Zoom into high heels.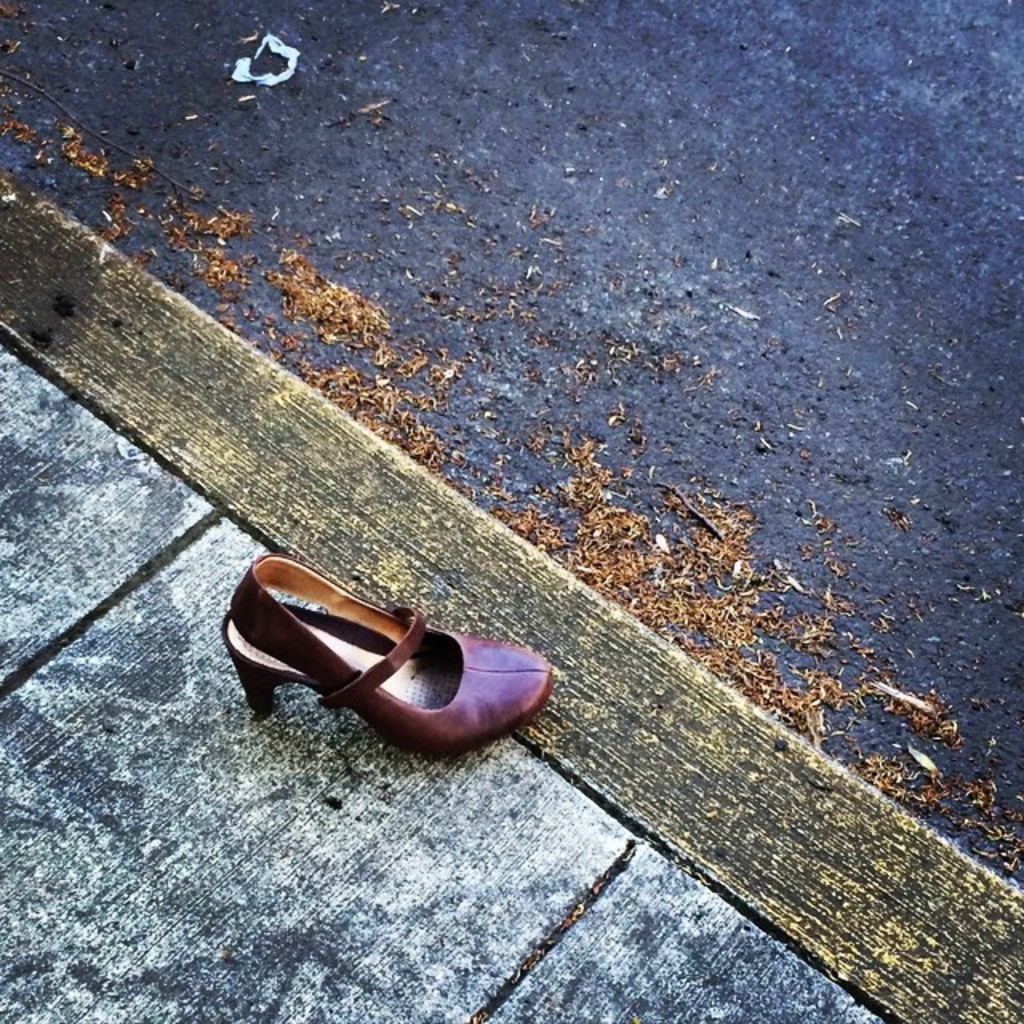
Zoom target: detection(232, 555, 566, 760).
